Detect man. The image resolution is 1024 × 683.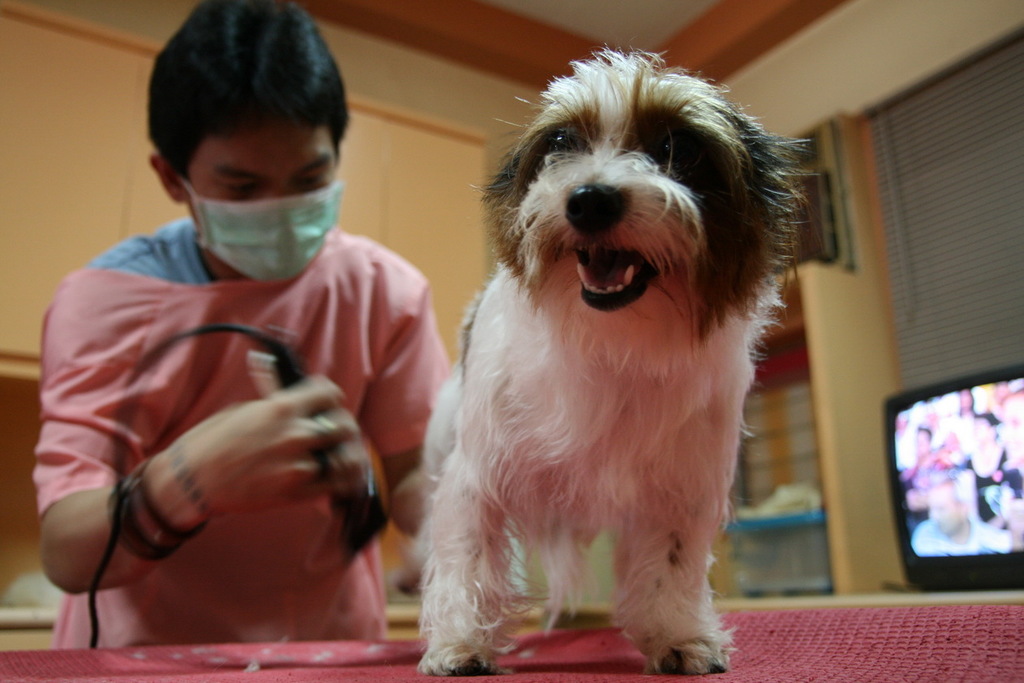
(12, 28, 479, 663).
